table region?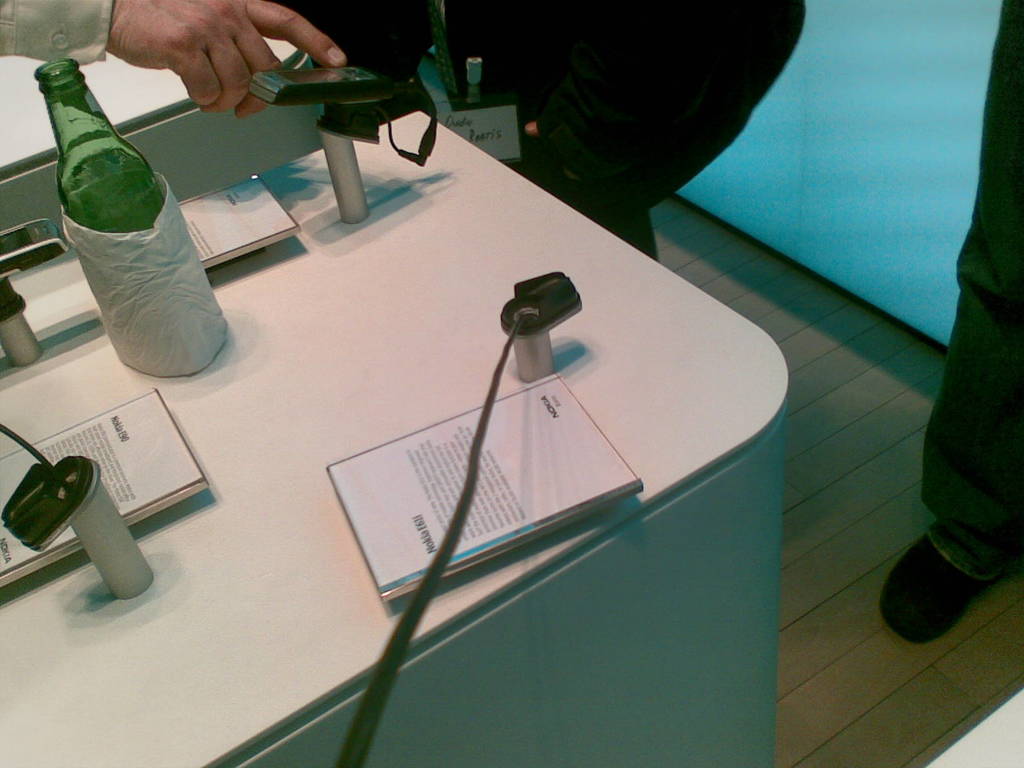
(left=0, top=47, right=813, bottom=767)
